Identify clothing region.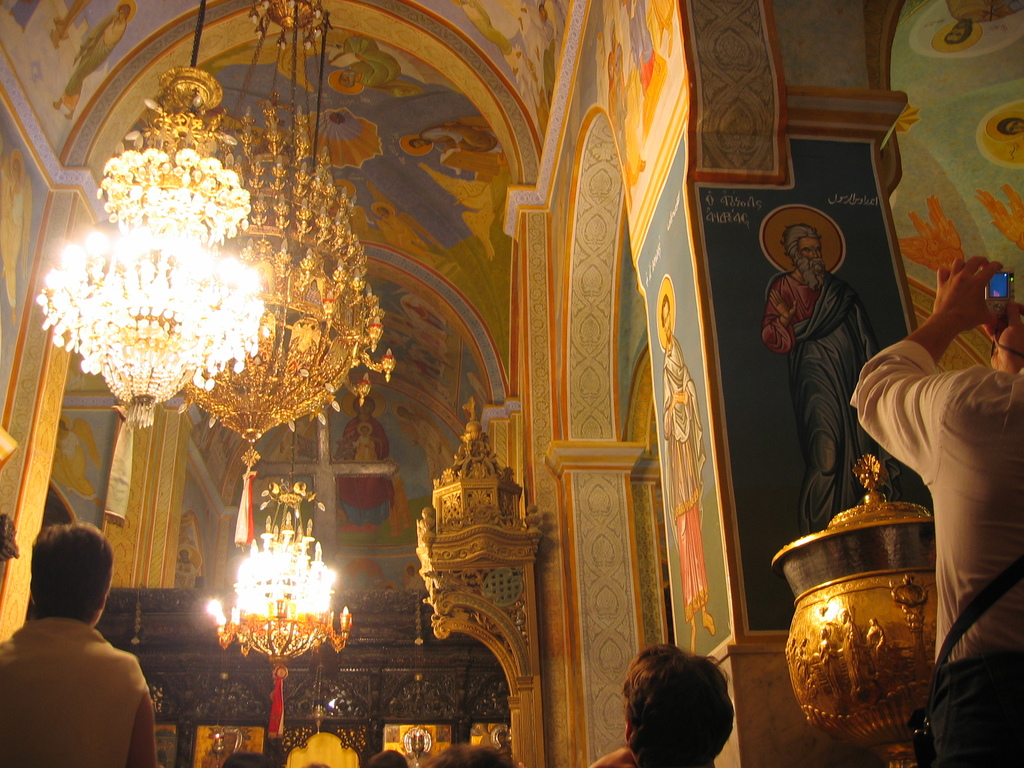
Region: {"left": 349, "top": 436, "right": 382, "bottom": 461}.
